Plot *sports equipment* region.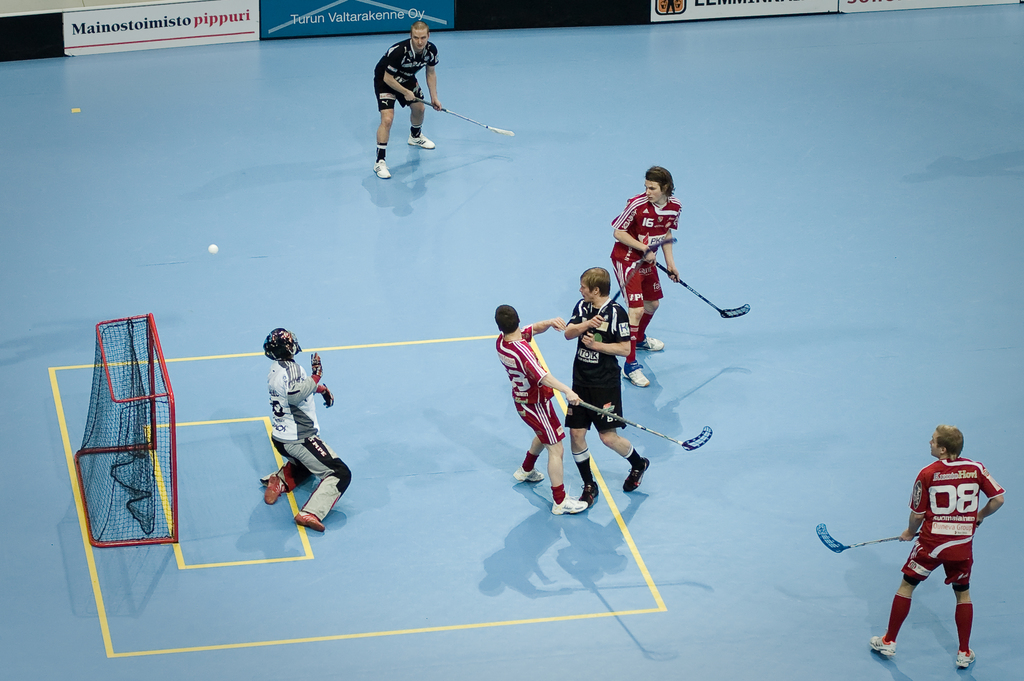
Plotted at select_region(415, 97, 513, 134).
